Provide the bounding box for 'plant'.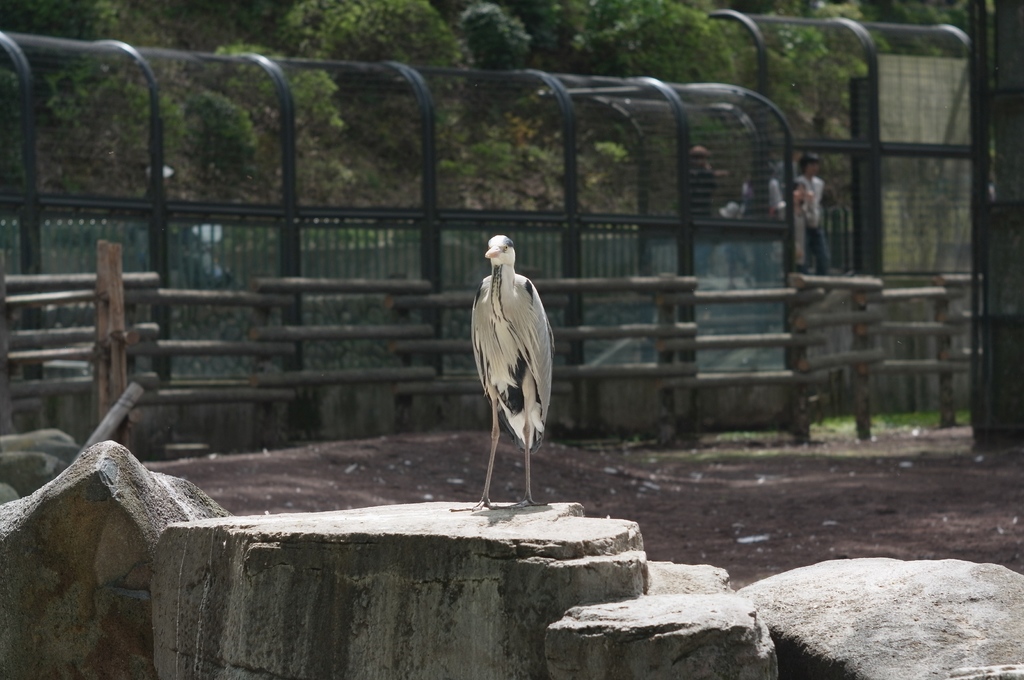
808, 418, 860, 432.
